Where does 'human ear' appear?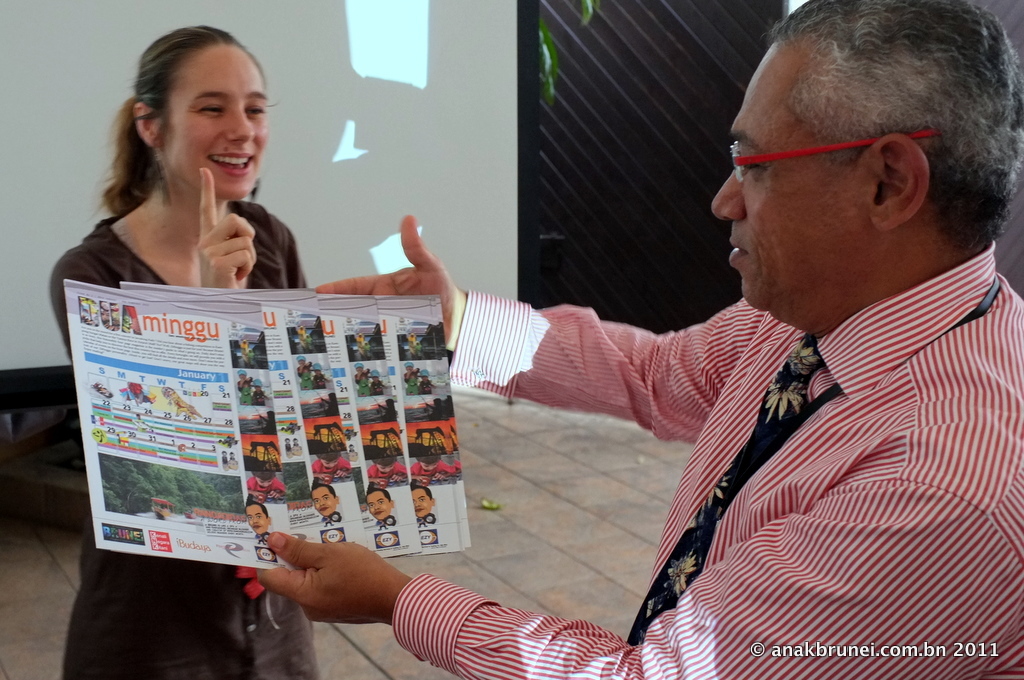
Appears at {"left": 132, "top": 100, "right": 166, "bottom": 143}.
